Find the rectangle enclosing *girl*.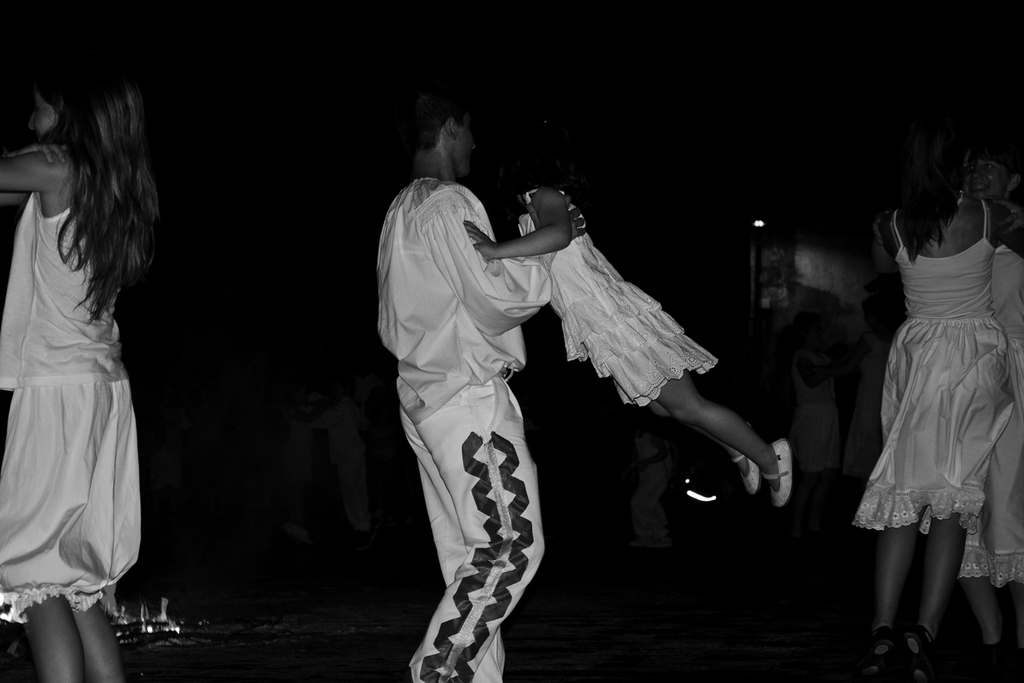
pyautogui.locateOnScreen(463, 120, 794, 505).
